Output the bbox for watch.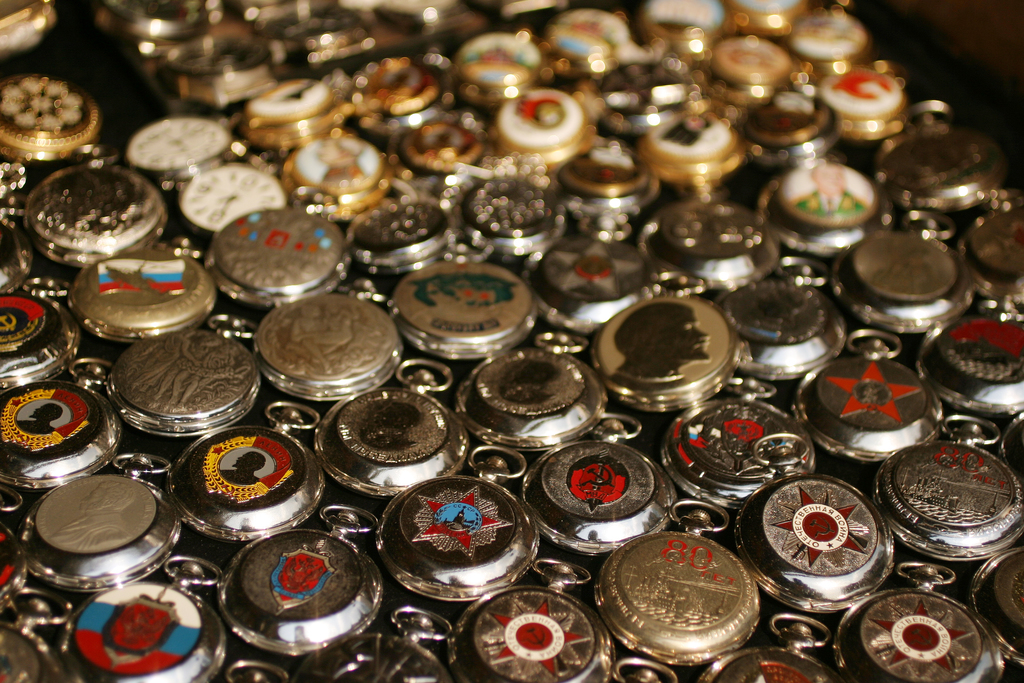
rect(257, 8, 380, 67).
